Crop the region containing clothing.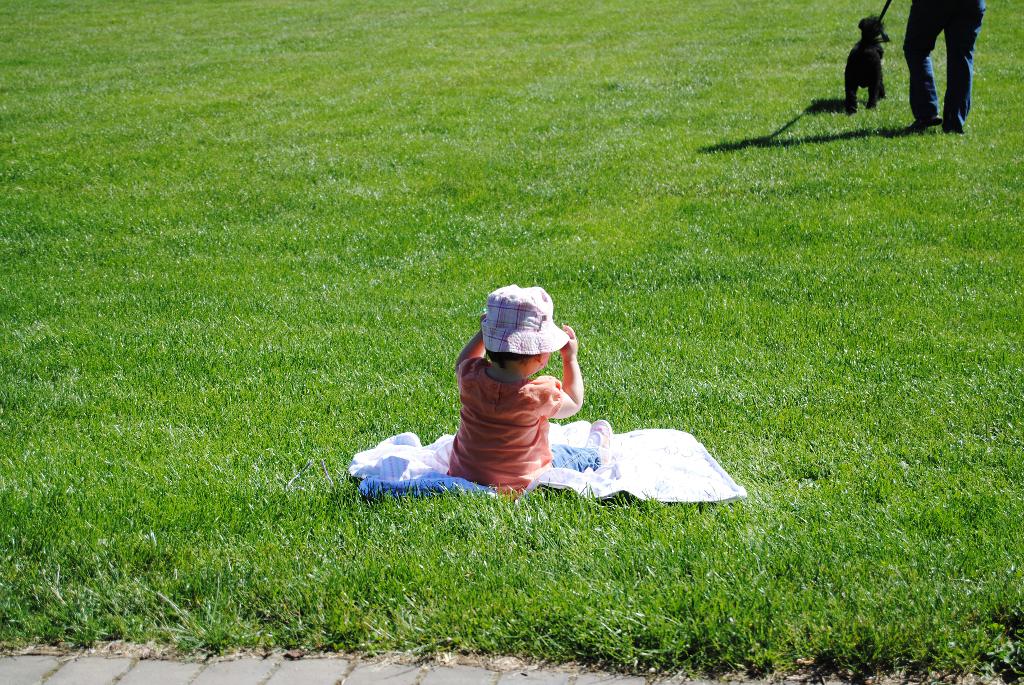
Crop region: bbox=(444, 355, 598, 498).
